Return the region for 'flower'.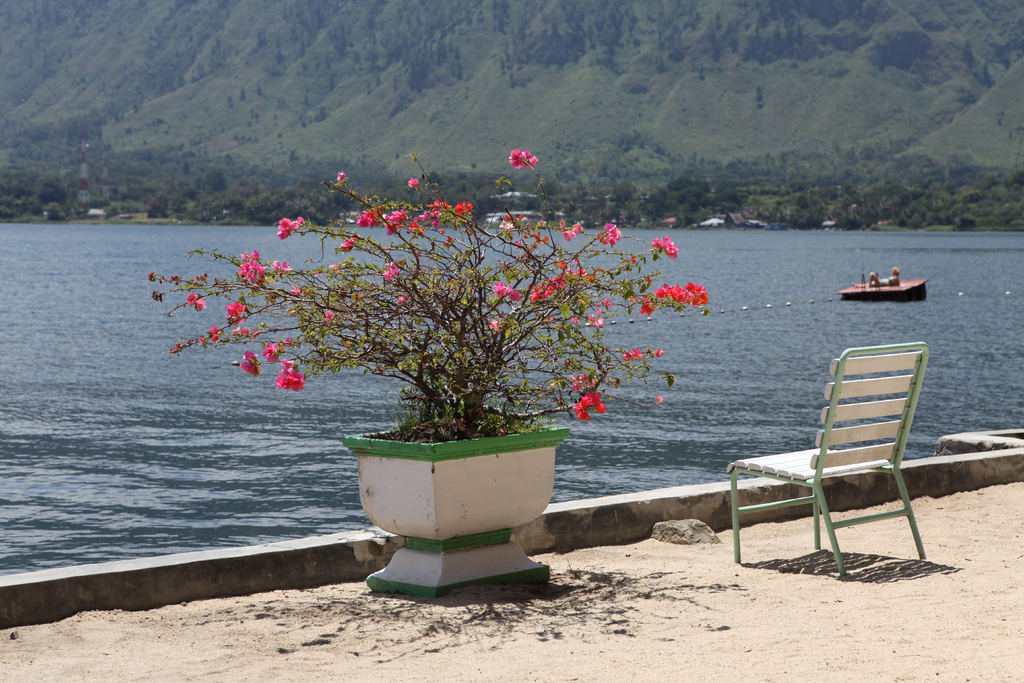
[x1=397, y1=299, x2=409, y2=302].
